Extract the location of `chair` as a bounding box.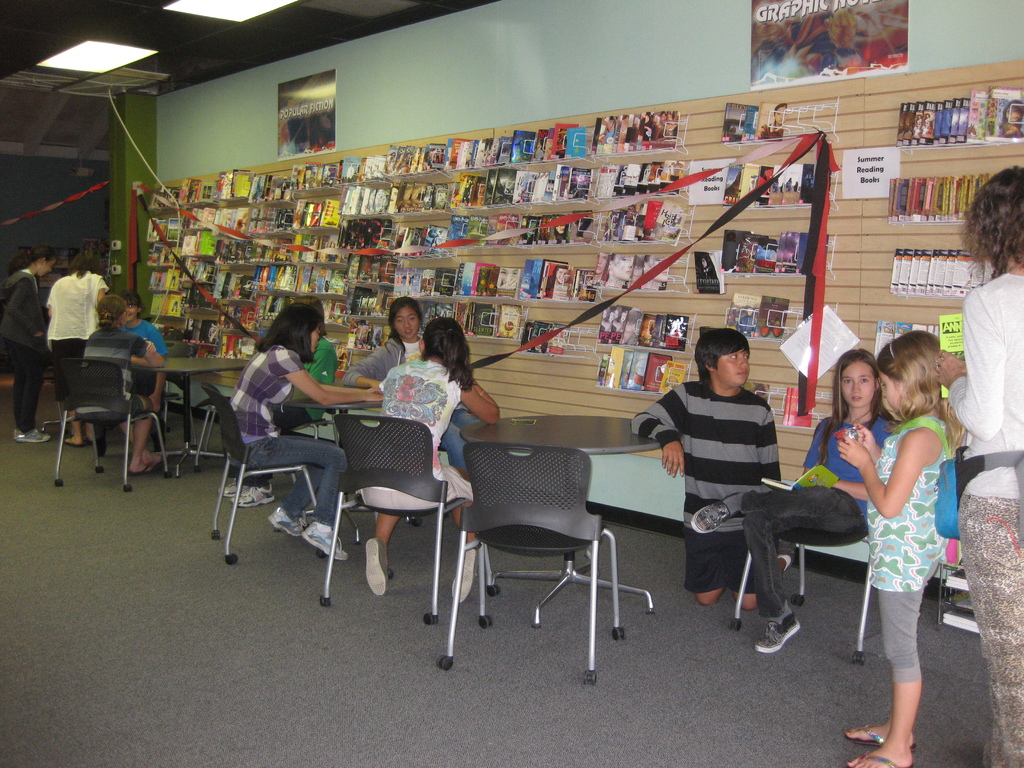
(318, 414, 493, 623).
